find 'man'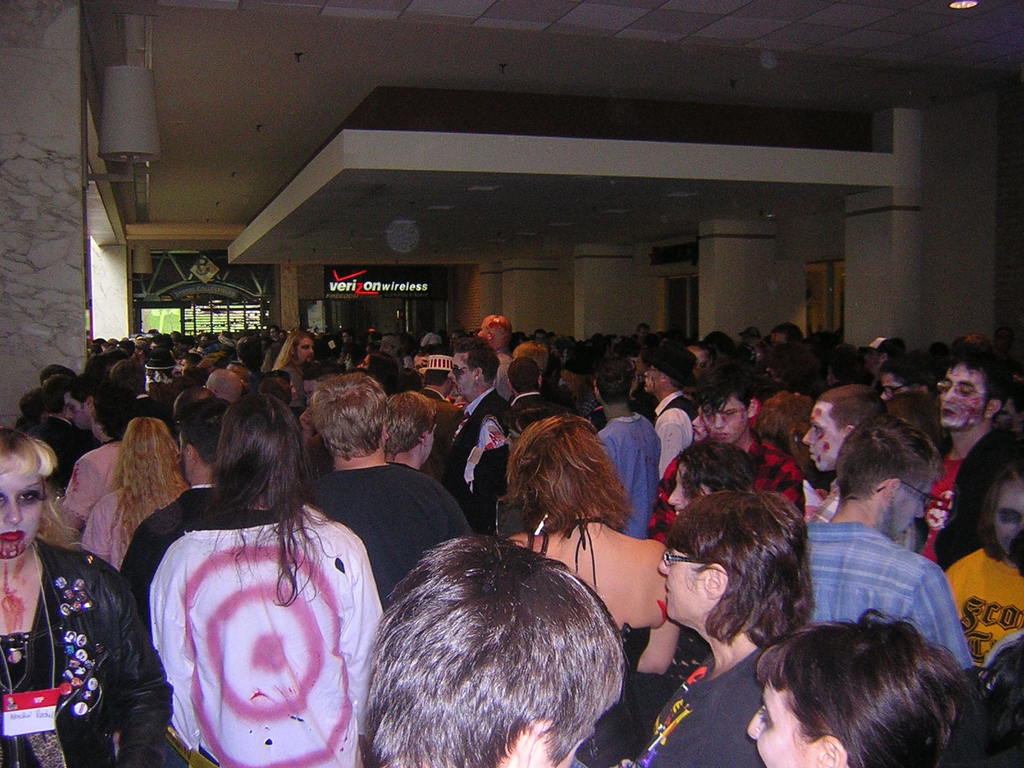
crop(650, 363, 806, 532)
